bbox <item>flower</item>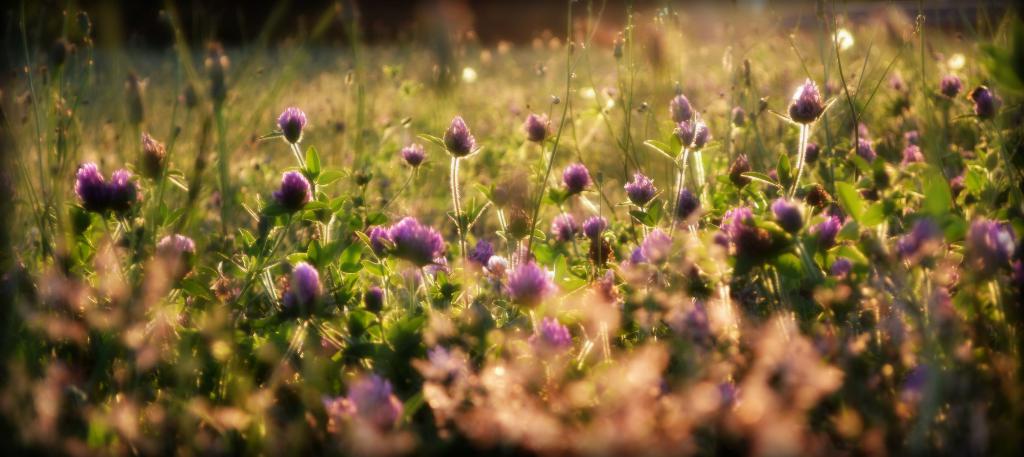
left=347, top=373, right=401, bottom=431
